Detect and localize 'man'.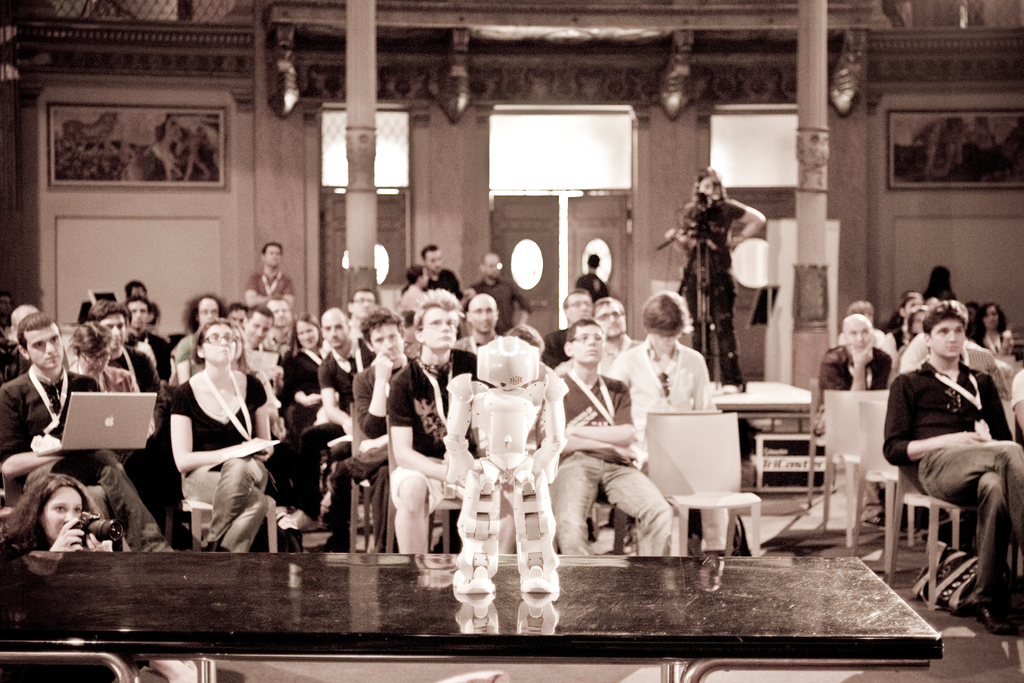
Localized at (173,294,229,361).
